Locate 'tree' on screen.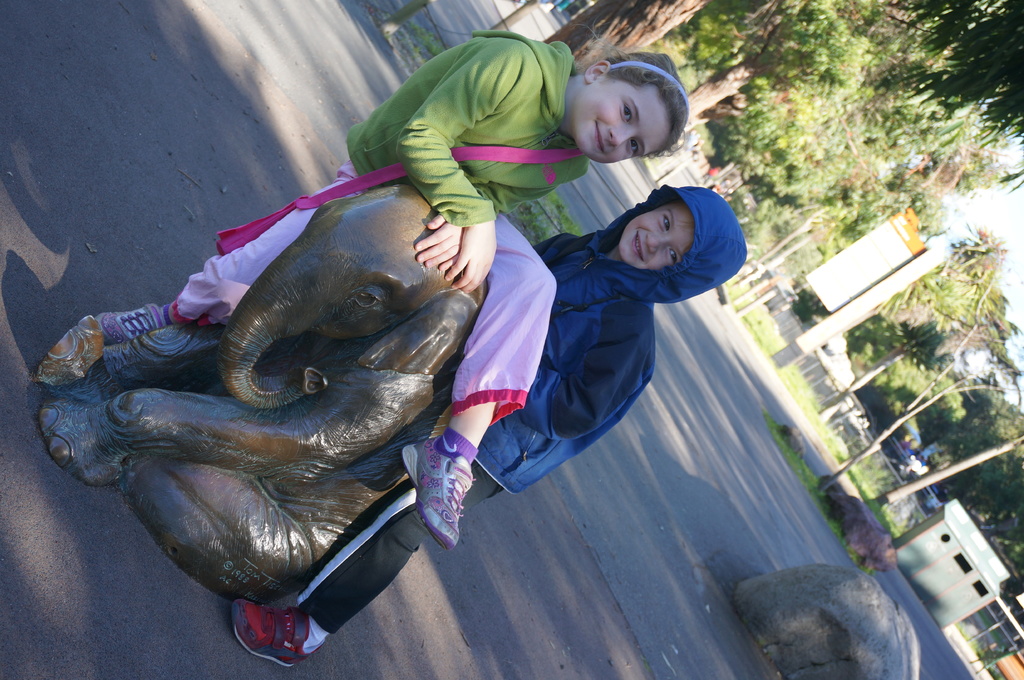
On screen at rect(848, 315, 902, 354).
